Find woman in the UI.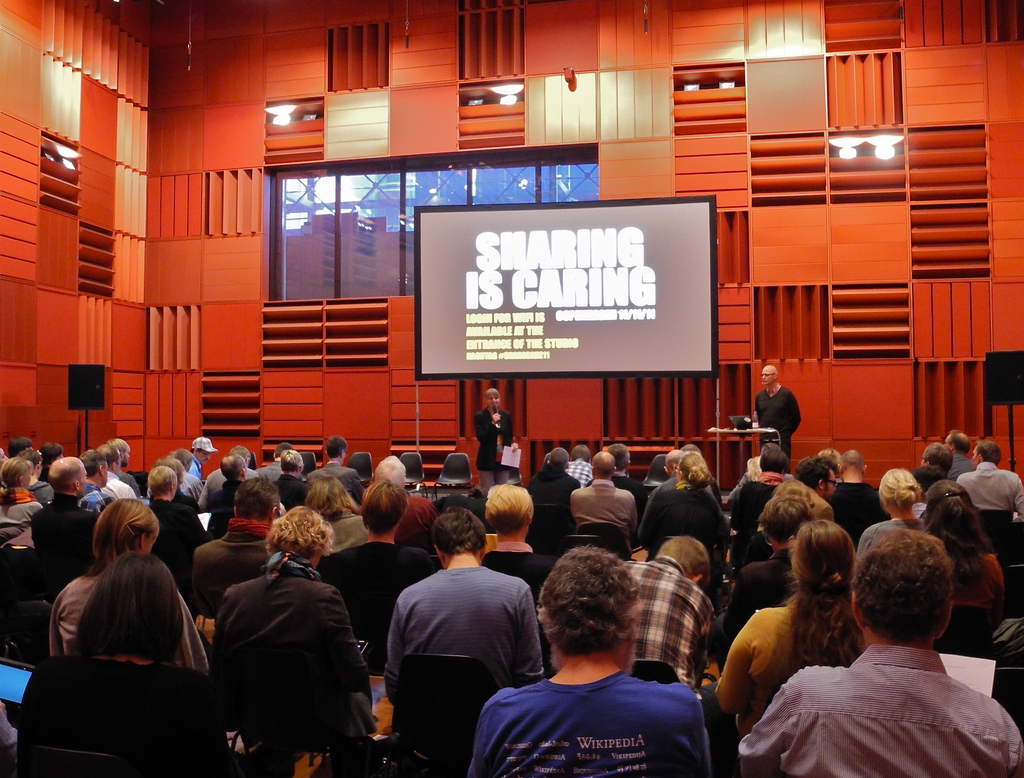
UI element at 2:455:40:527.
